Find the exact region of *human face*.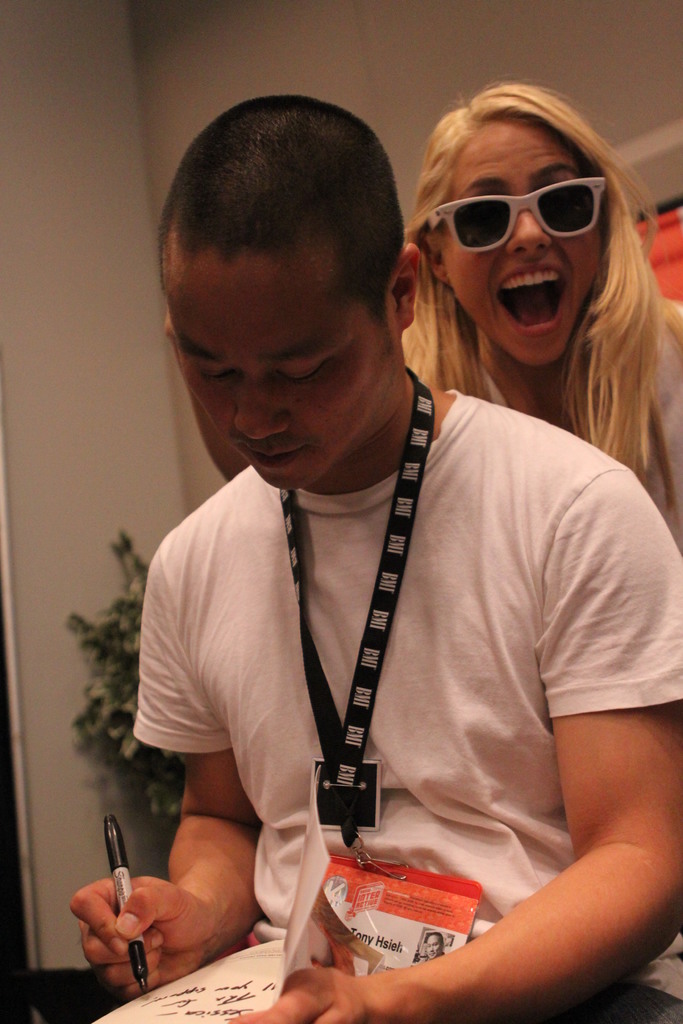
Exact region: select_region(440, 120, 605, 358).
